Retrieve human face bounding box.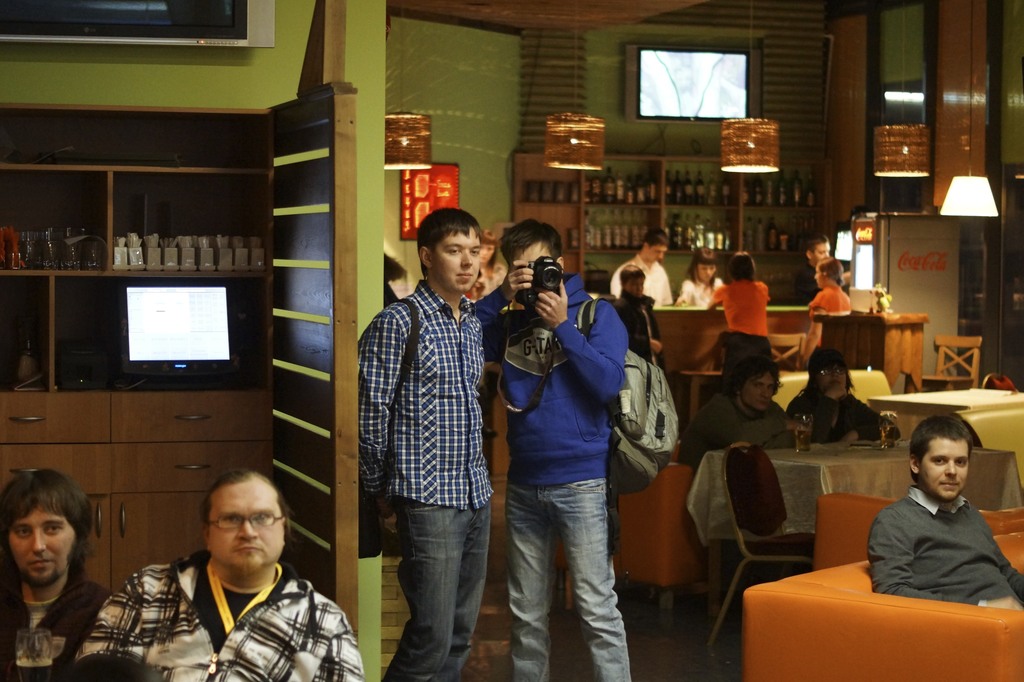
Bounding box: (x1=923, y1=436, x2=968, y2=500).
